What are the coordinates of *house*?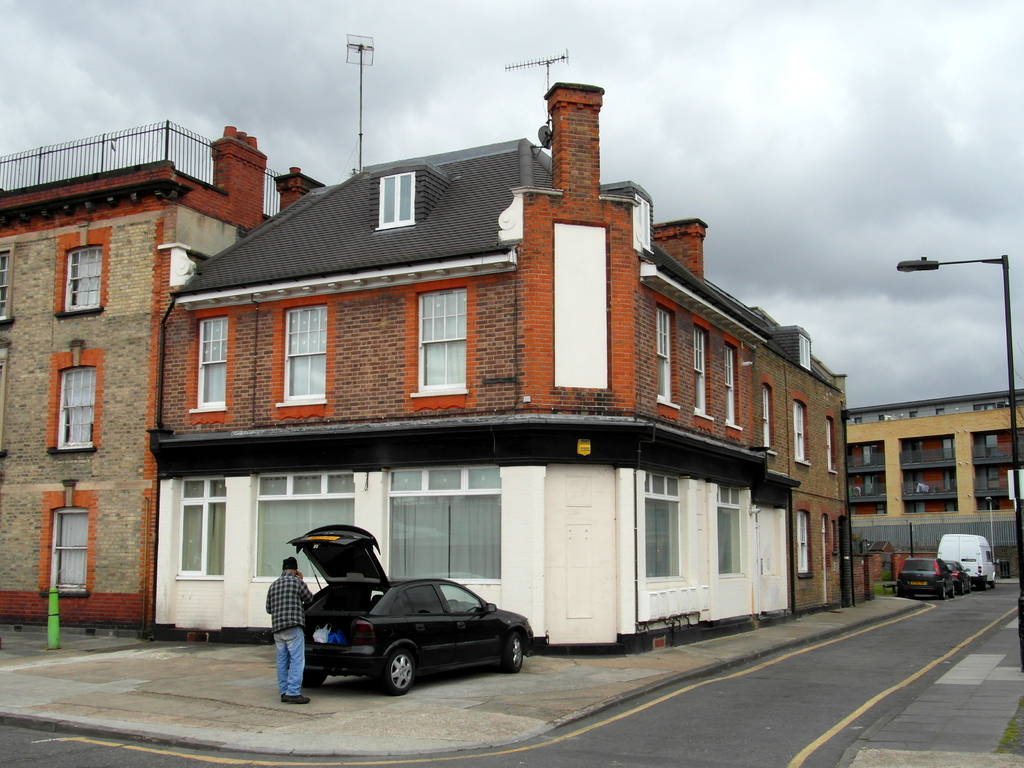
{"x1": 0, "y1": 120, "x2": 323, "y2": 636}.
